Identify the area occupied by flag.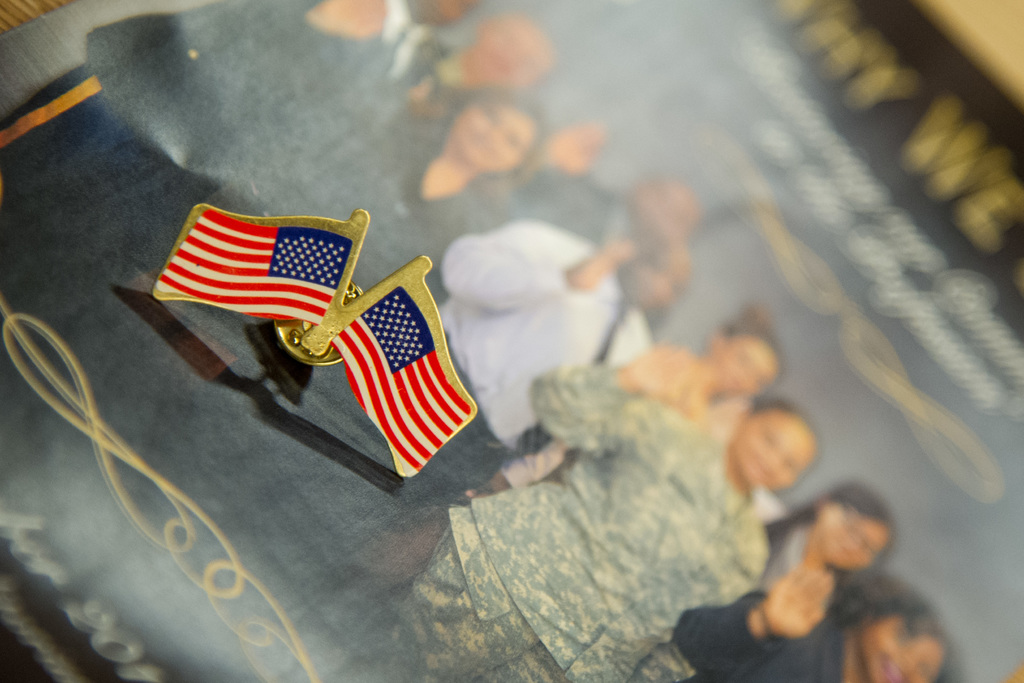
Area: 152, 200, 357, 327.
